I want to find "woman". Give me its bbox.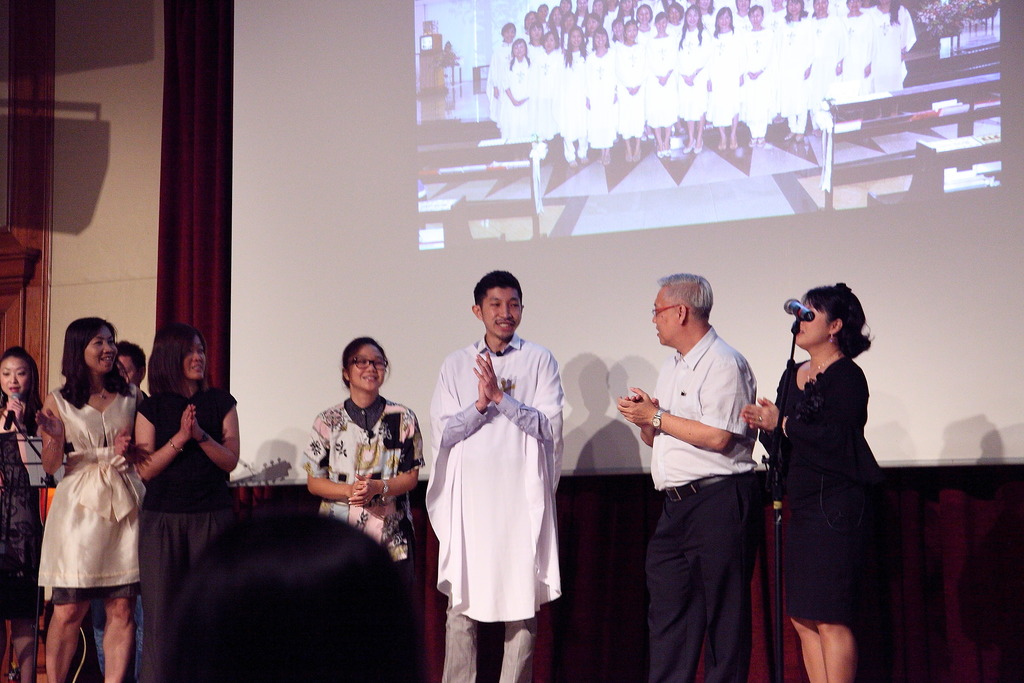
<box>742,279,897,682</box>.
